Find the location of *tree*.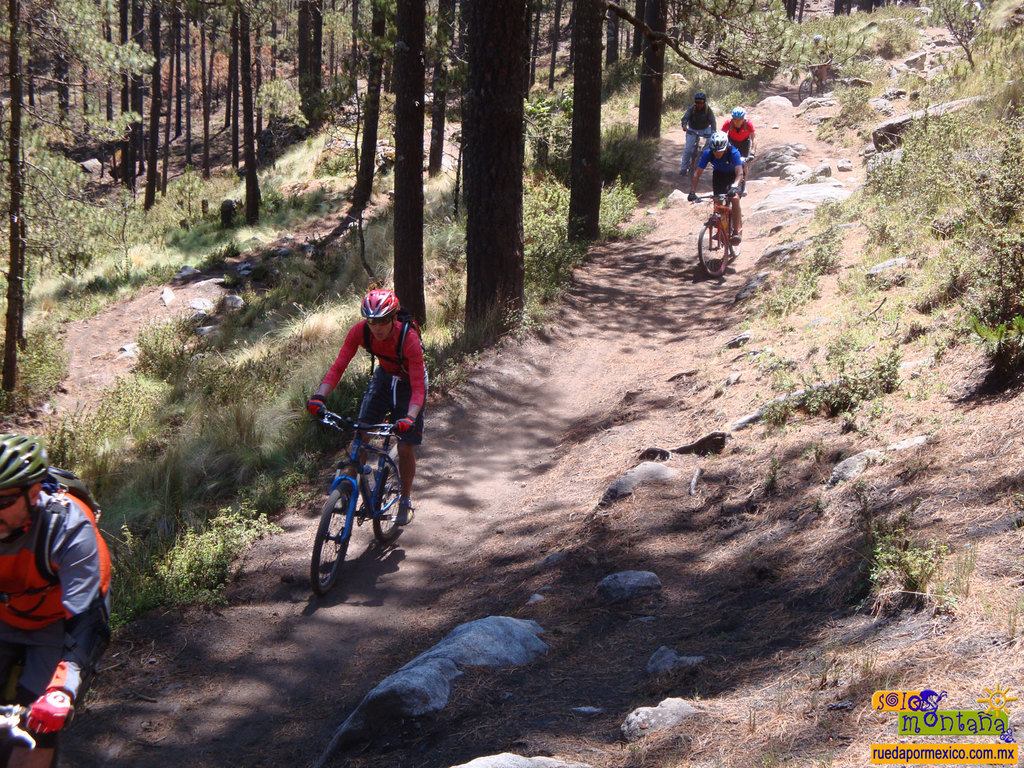
Location: [left=461, top=0, right=534, bottom=349].
